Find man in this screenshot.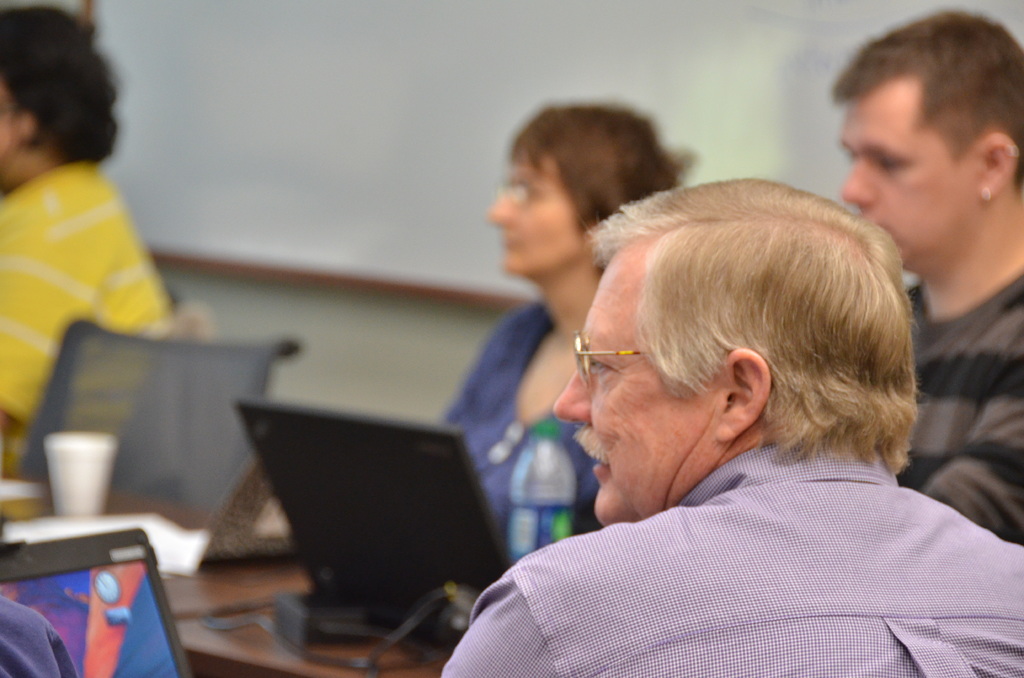
The bounding box for man is {"left": 833, "top": 17, "right": 1023, "bottom": 538}.
